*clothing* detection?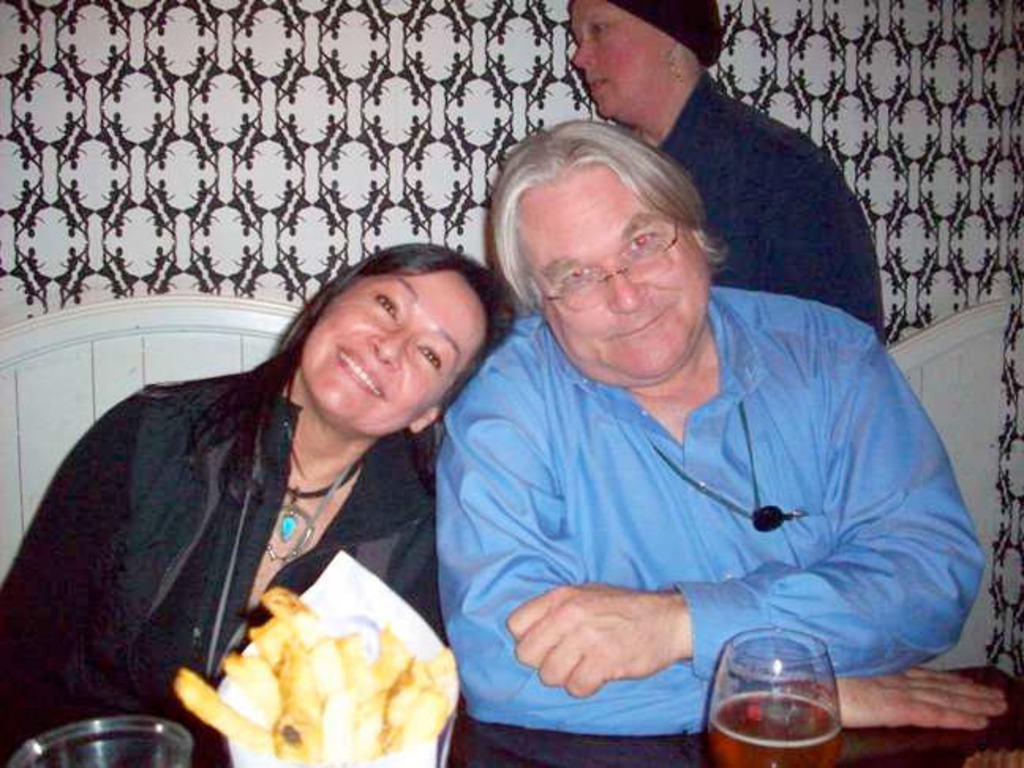
<region>419, 251, 981, 714</region>
